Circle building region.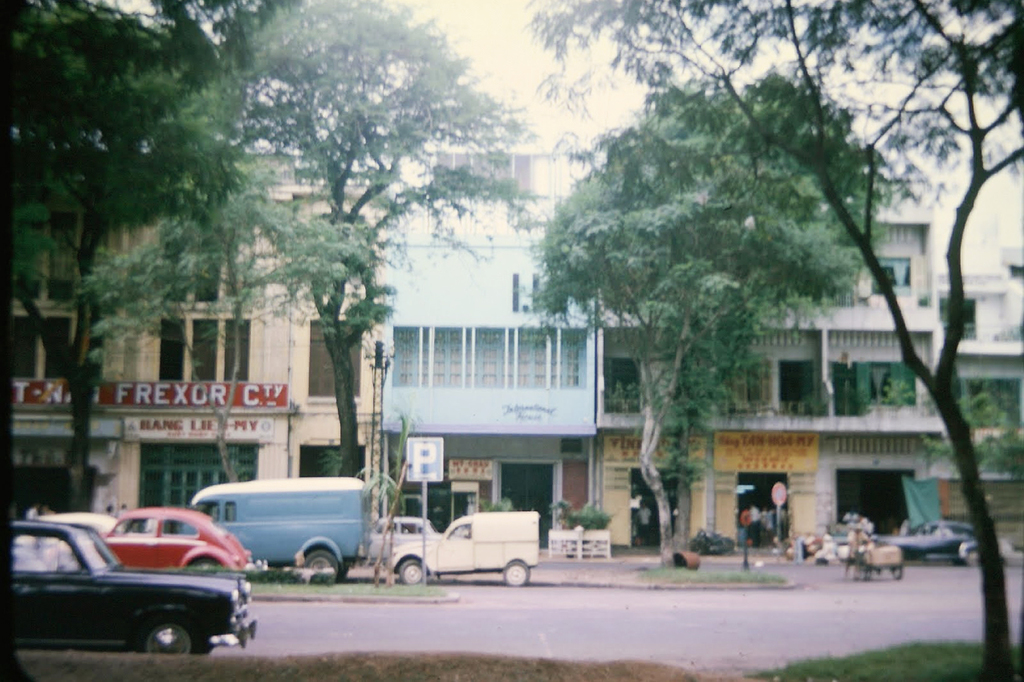
Region: Rect(595, 148, 942, 545).
